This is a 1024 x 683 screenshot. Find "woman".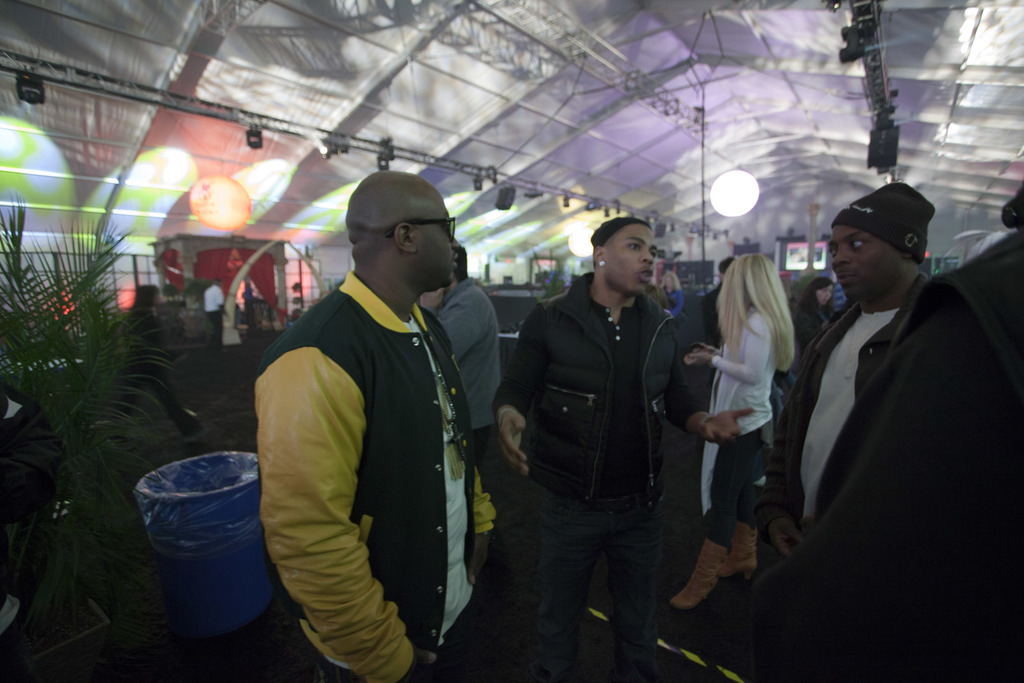
Bounding box: region(799, 273, 837, 355).
